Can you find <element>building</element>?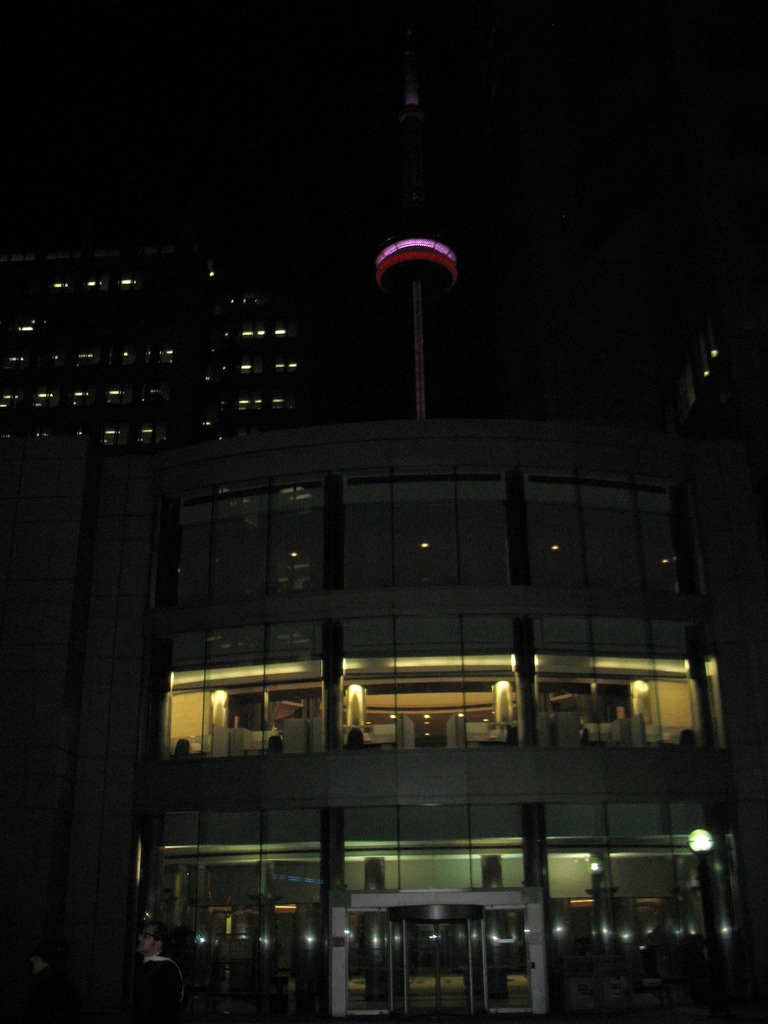
Yes, bounding box: detection(684, 300, 767, 419).
